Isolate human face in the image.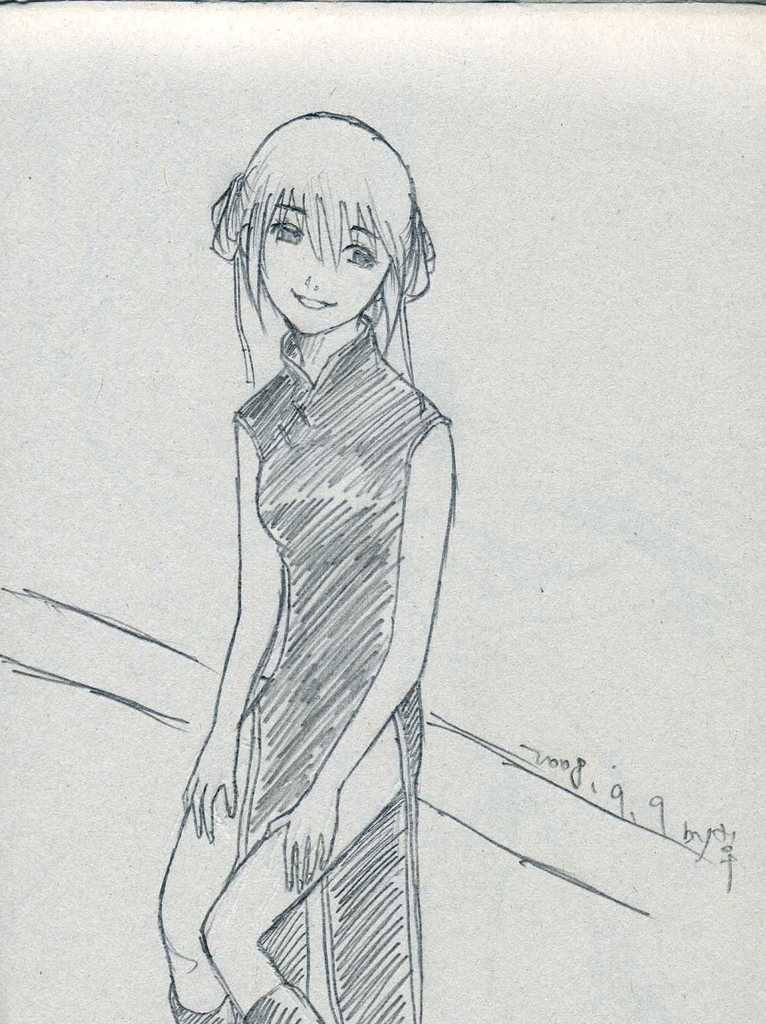
Isolated region: 261, 186, 393, 335.
